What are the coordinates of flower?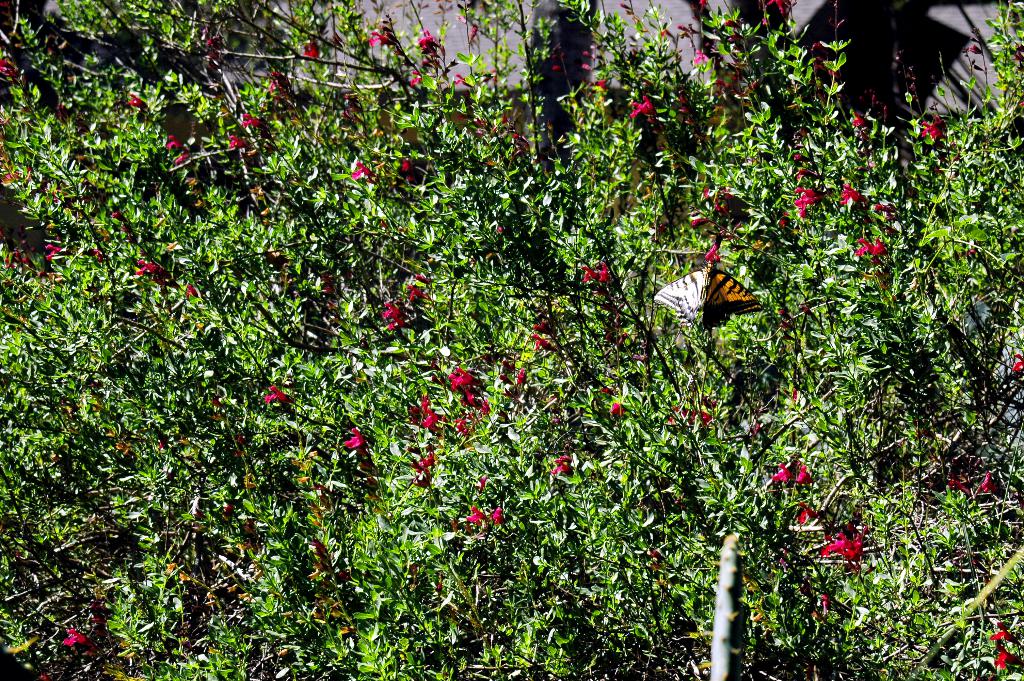
[x1=982, y1=472, x2=993, y2=494].
